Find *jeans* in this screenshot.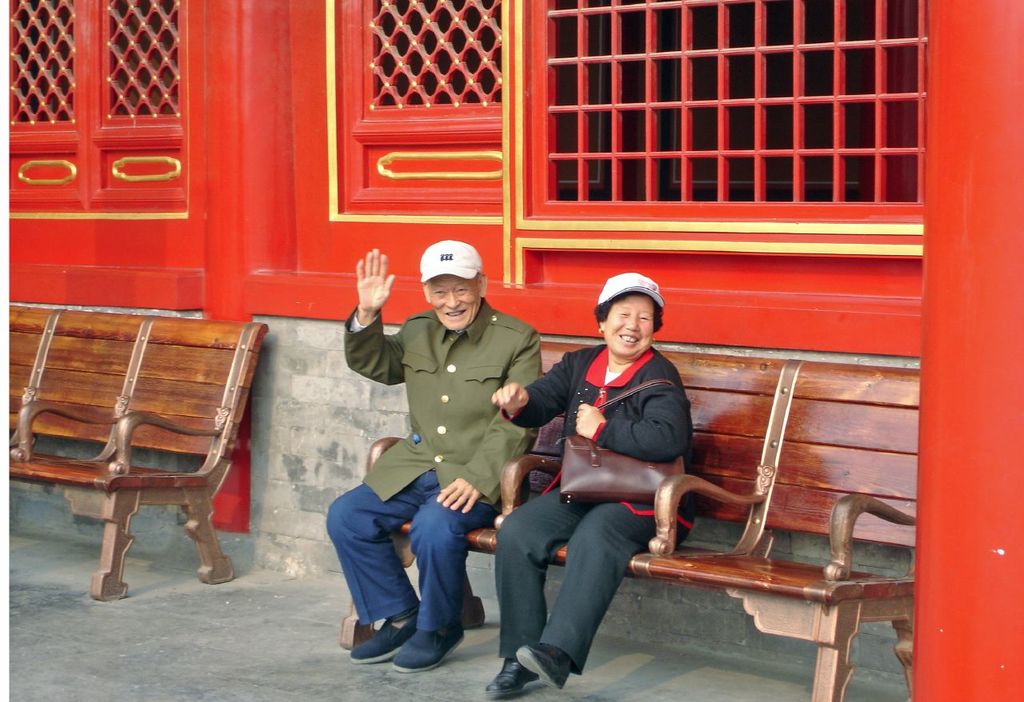
The bounding box for *jeans* is x1=329 y1=465 x2=514 y2=647.
